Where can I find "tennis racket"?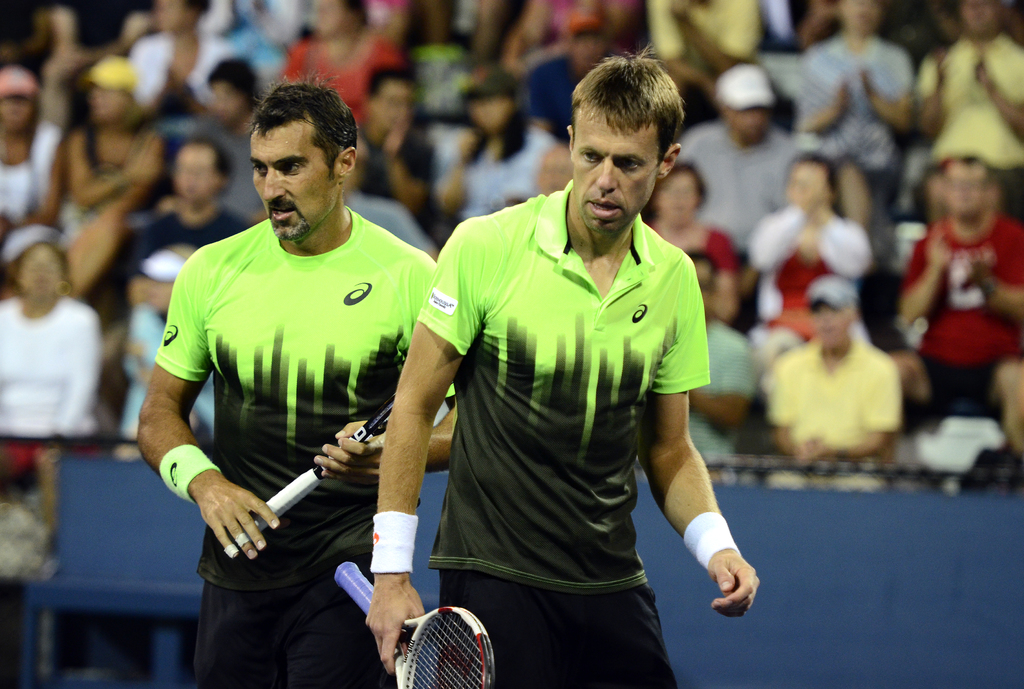
You can find it at (250, 387, 399, 533).
